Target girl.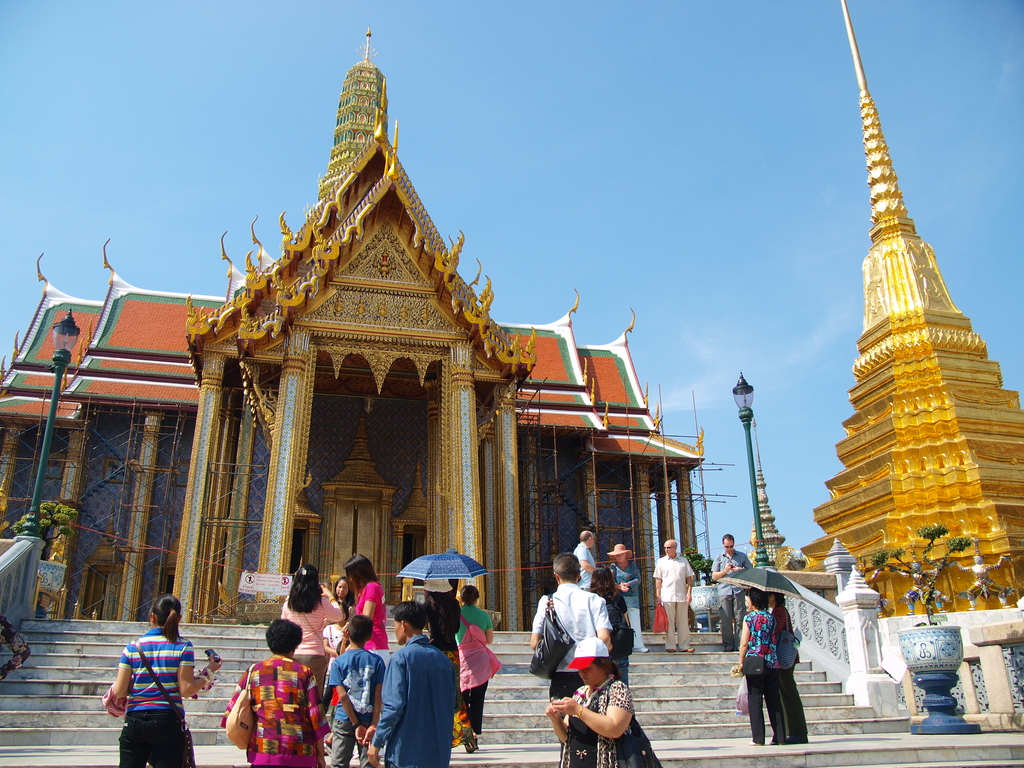
Target region: 321:604:353:695.
